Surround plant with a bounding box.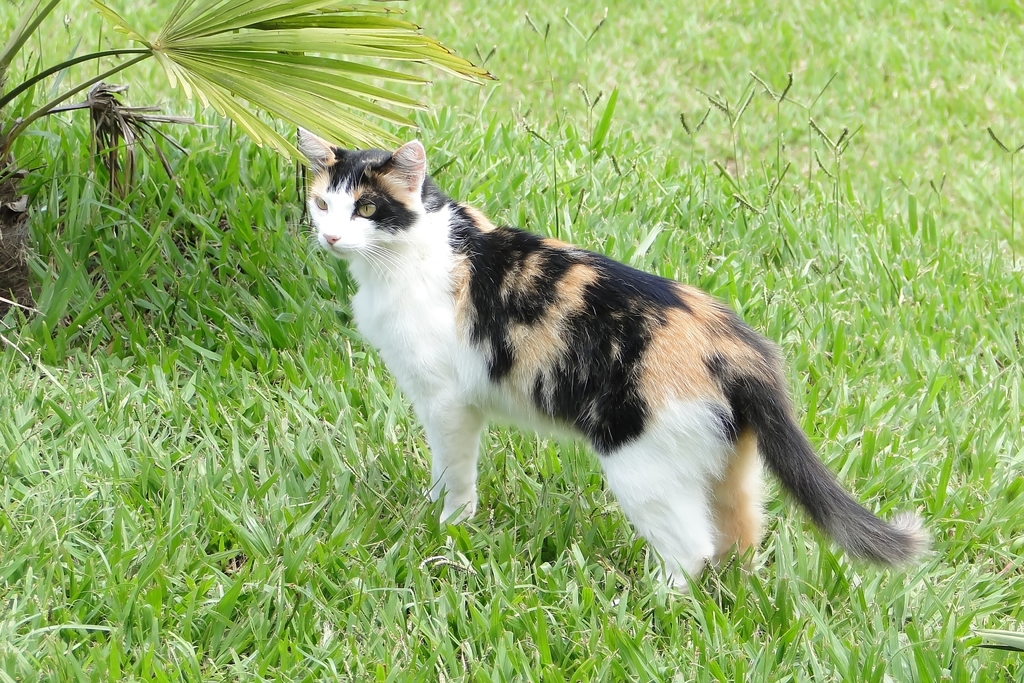
bbox(0, 0, 491, 304).
